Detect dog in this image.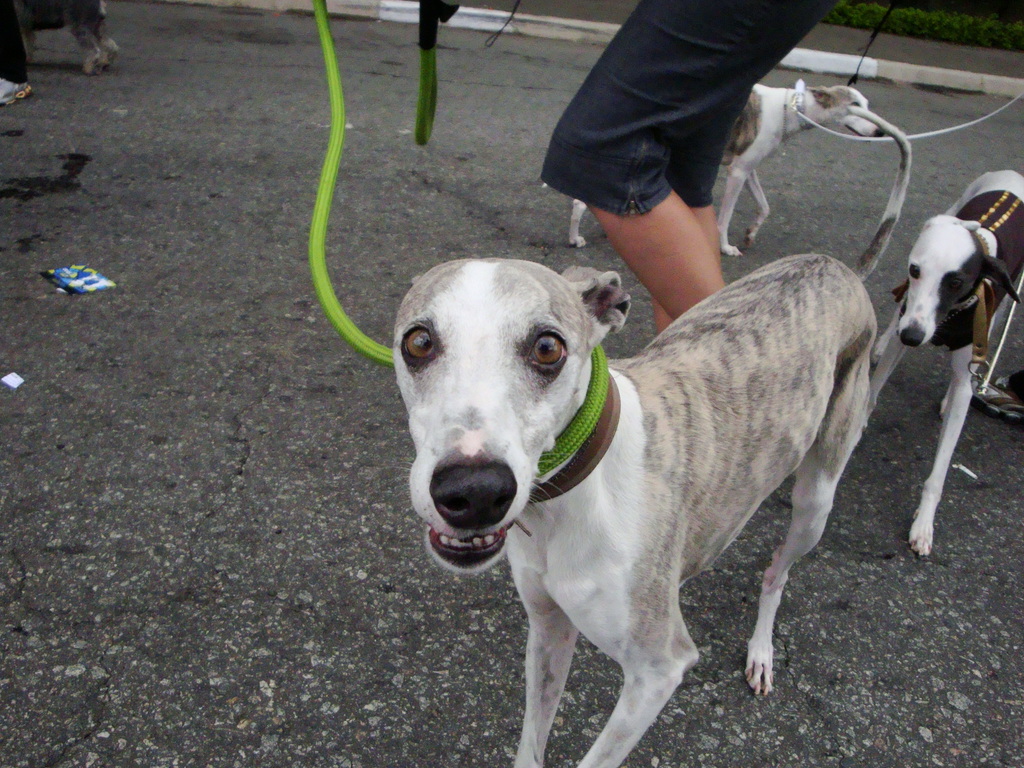
Detection: {"x1": 394, "y1": 258, "x2": 877, "y2": 767}.
